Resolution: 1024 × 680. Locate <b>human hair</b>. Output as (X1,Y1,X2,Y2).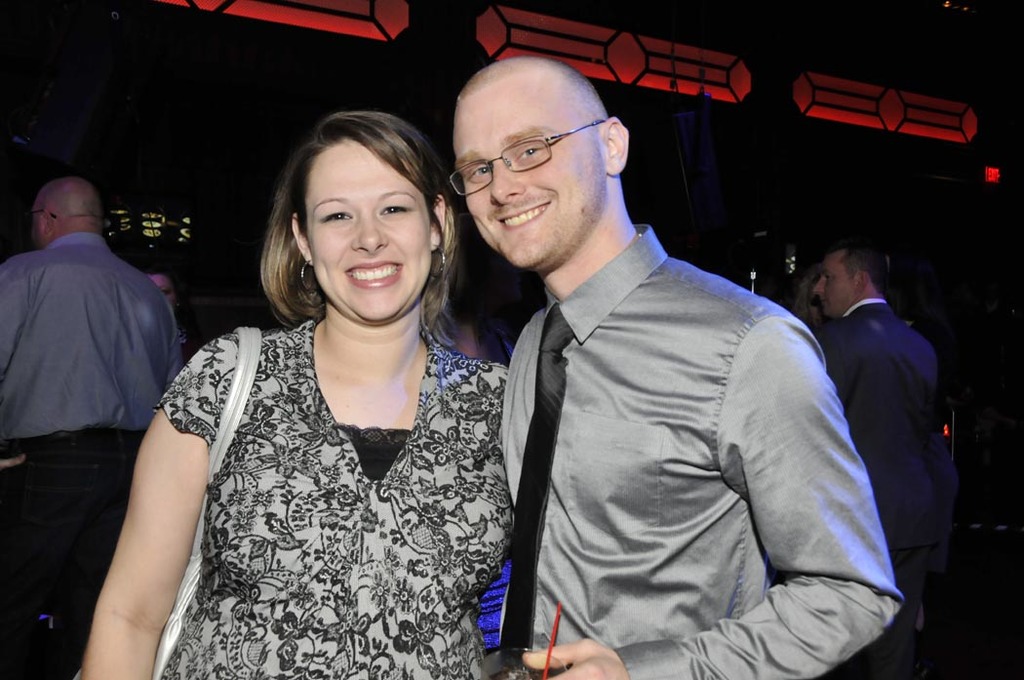
(454,54,611,153).
